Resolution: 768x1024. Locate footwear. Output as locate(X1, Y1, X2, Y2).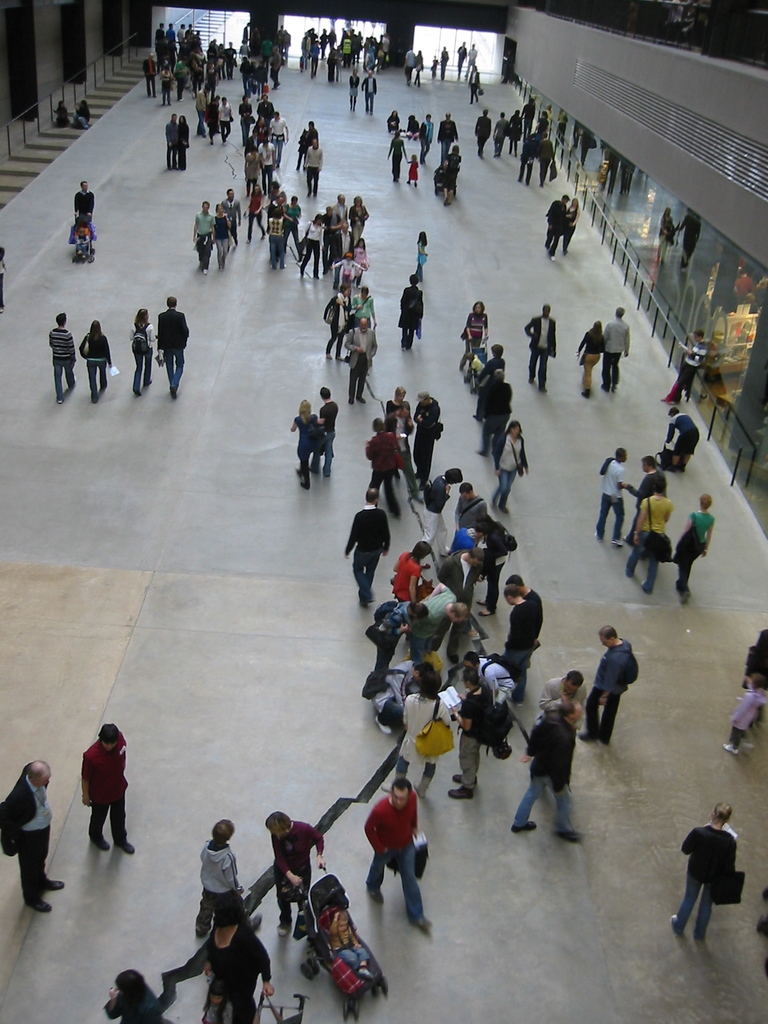
locate(43, 877, 67, 895).
